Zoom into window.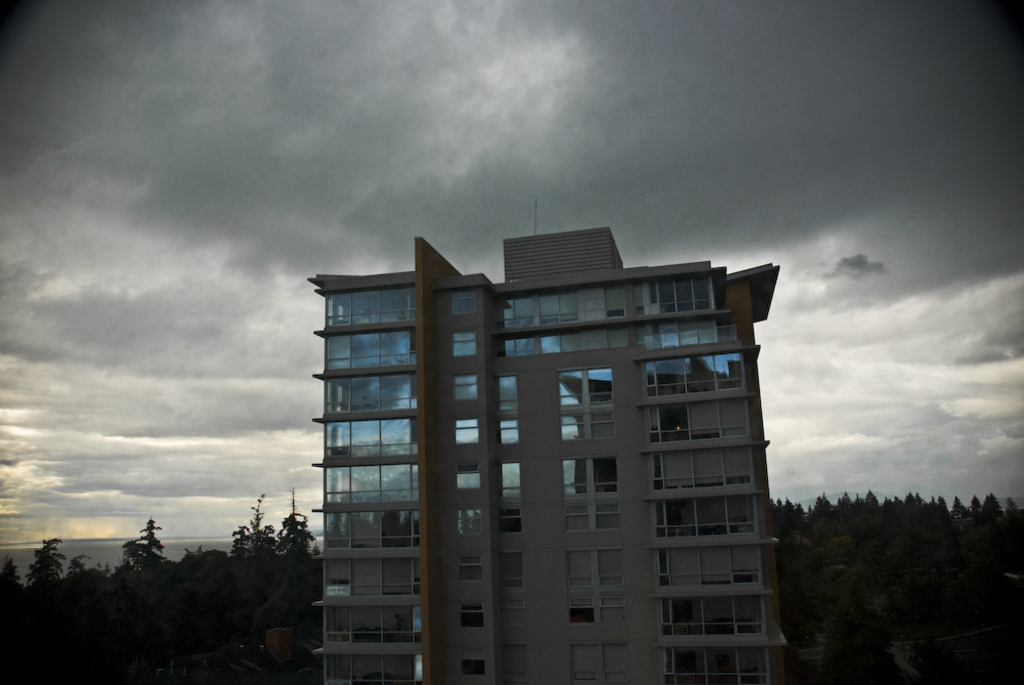
Zoom target: select_region(498, 514, 519, 533).
